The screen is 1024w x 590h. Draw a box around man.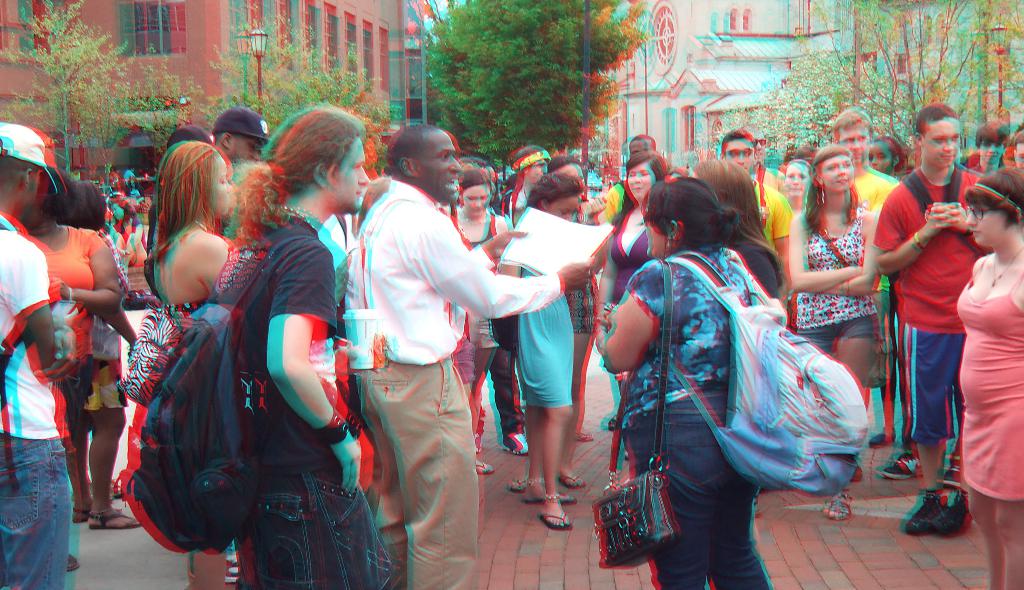
{"left": 975, "top": 118, "right": 1014, "bottom": 177}.
